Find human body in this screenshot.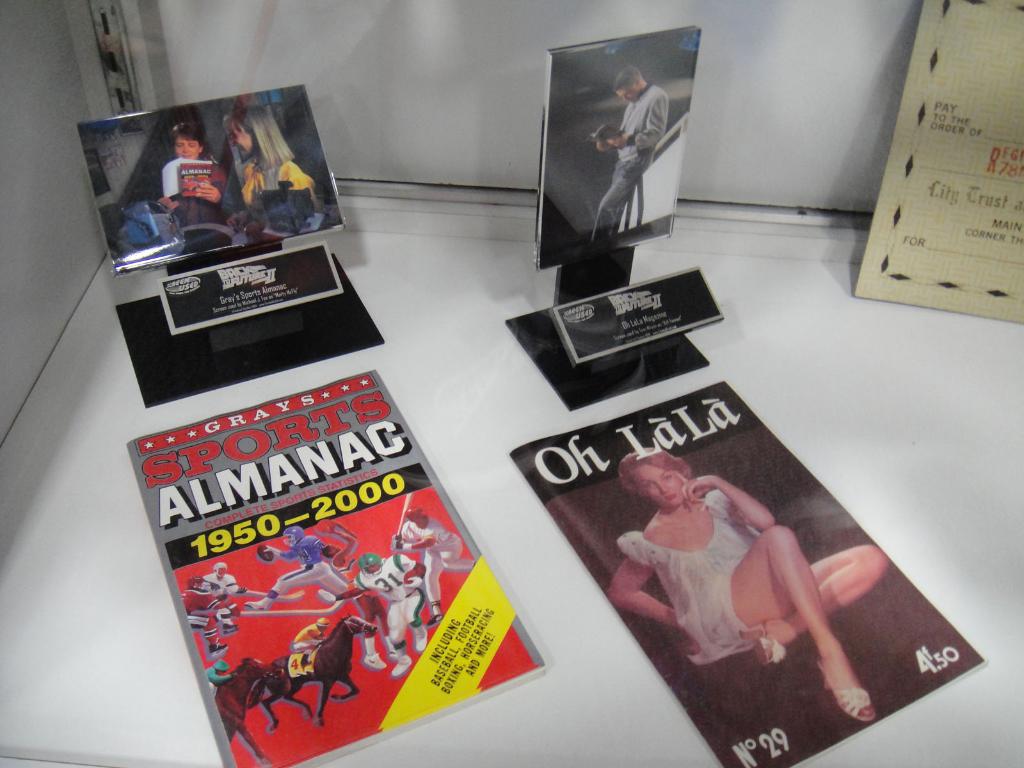
The bounding box for human body is box=[223, 153, 317, 234].
